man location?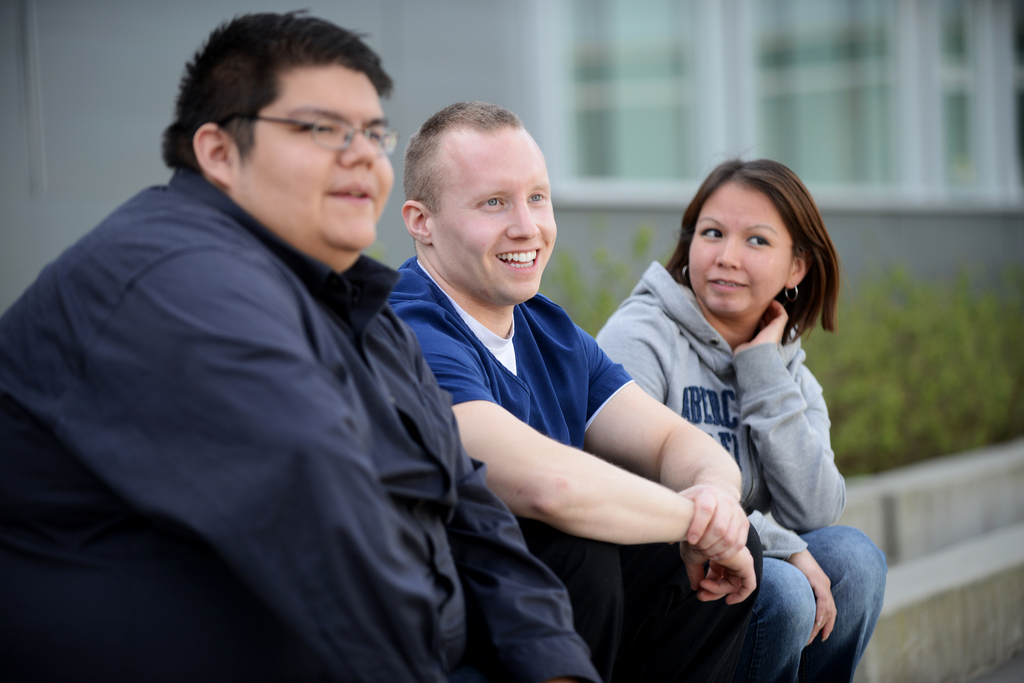
x1=387 y1=102 x2=758 y2=682
